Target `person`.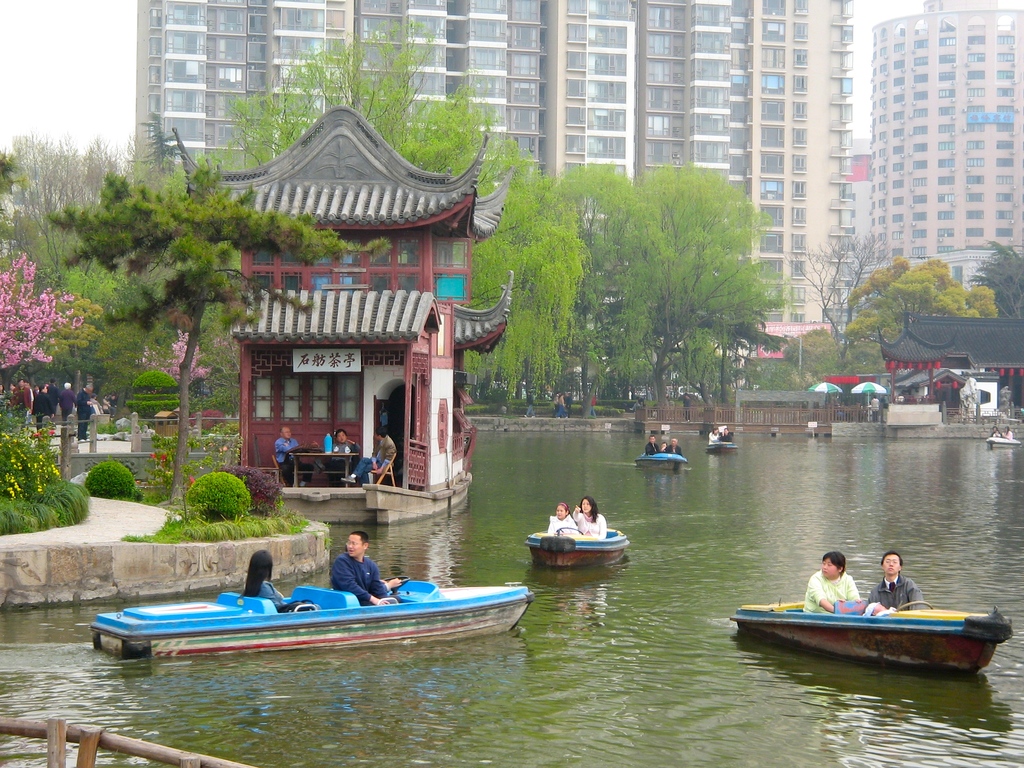
Target region: locate(591, 392, 597, 414).
